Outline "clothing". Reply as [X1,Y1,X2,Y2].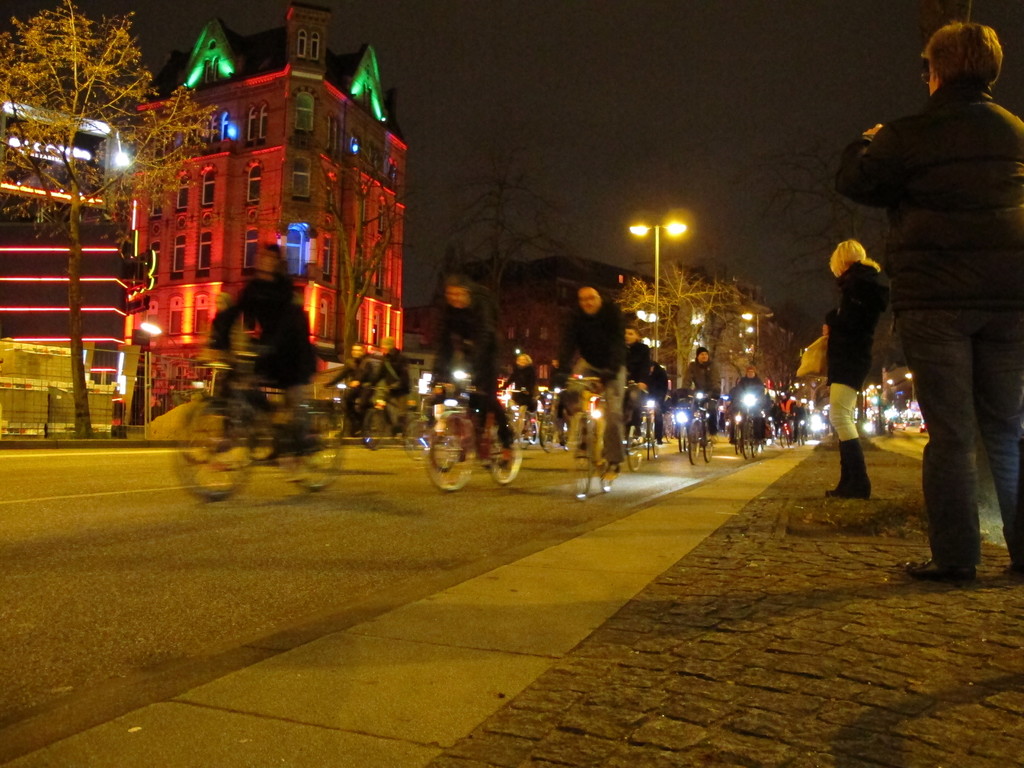
[209,273,324,390].
